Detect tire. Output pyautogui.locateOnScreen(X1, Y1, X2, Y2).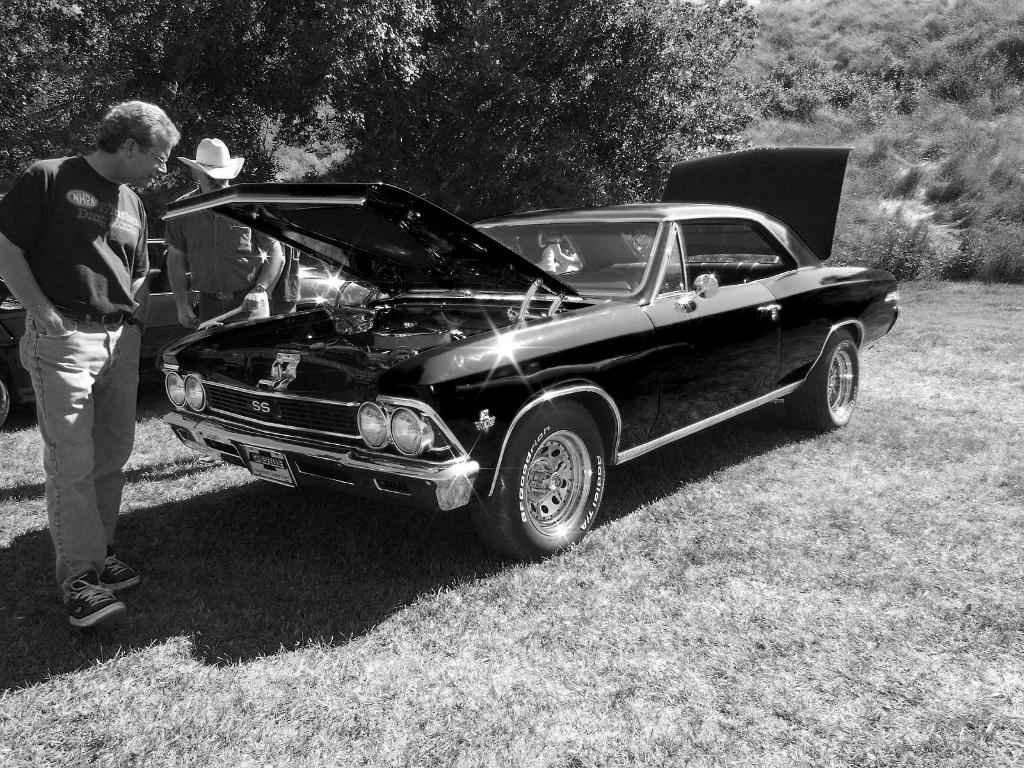
pyautogui.locateOnScreen(795, 331, 858, 424).
